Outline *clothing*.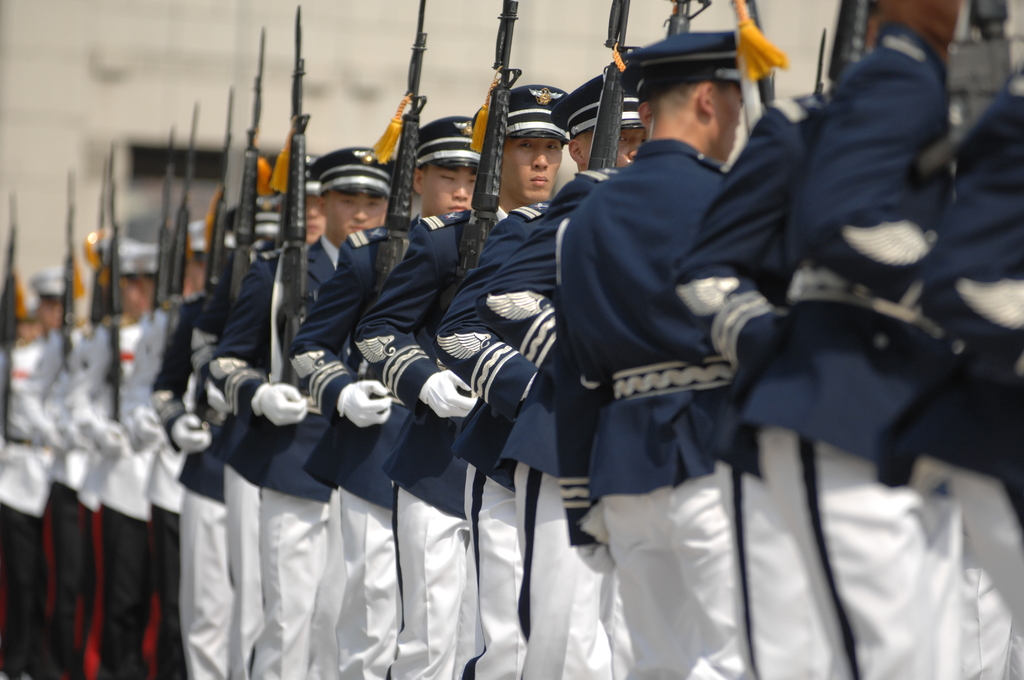
Outline: [x1=555, y1=125, x2=730, y2=679].
